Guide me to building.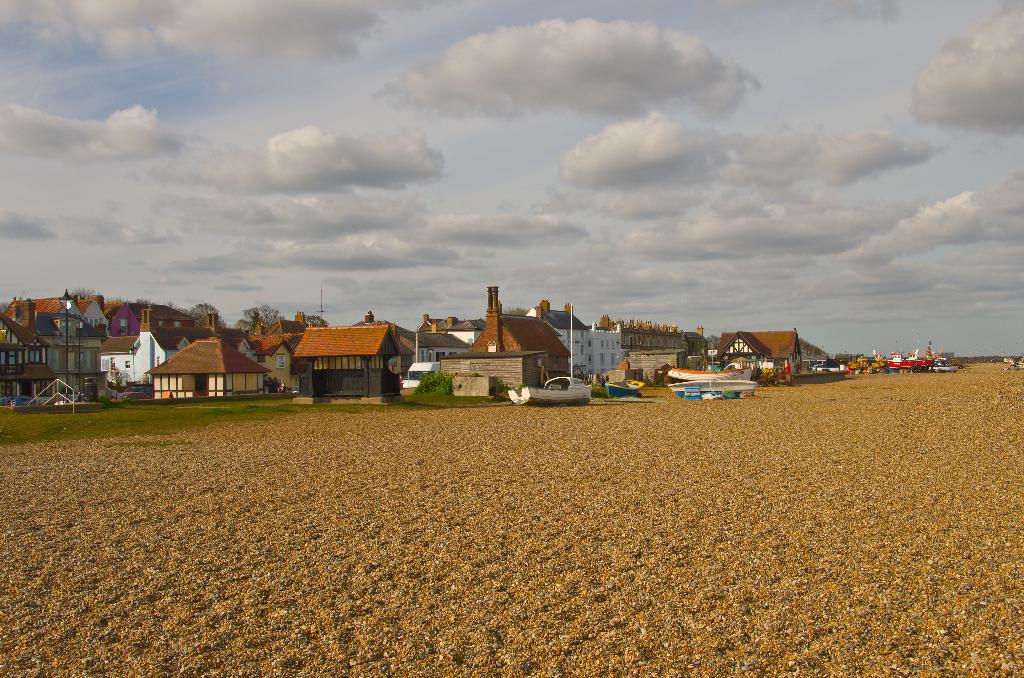
Guidance: {"left": 95, "top": 326, "right": 203, "bottom": 392}.
